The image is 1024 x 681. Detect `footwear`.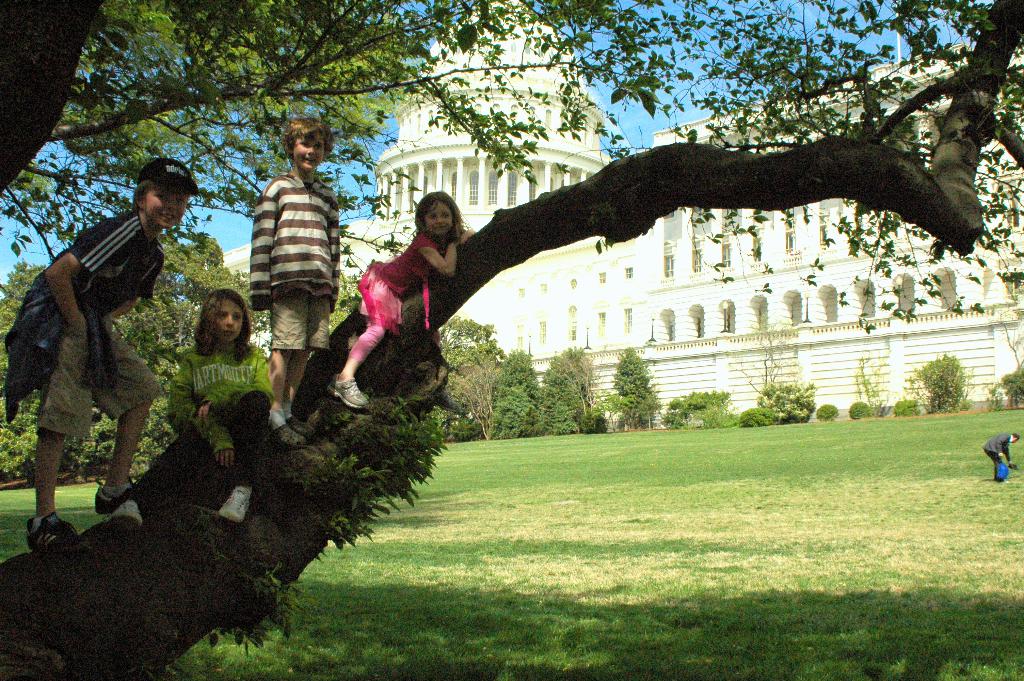
Detection: (216, 483, 253, 525).
